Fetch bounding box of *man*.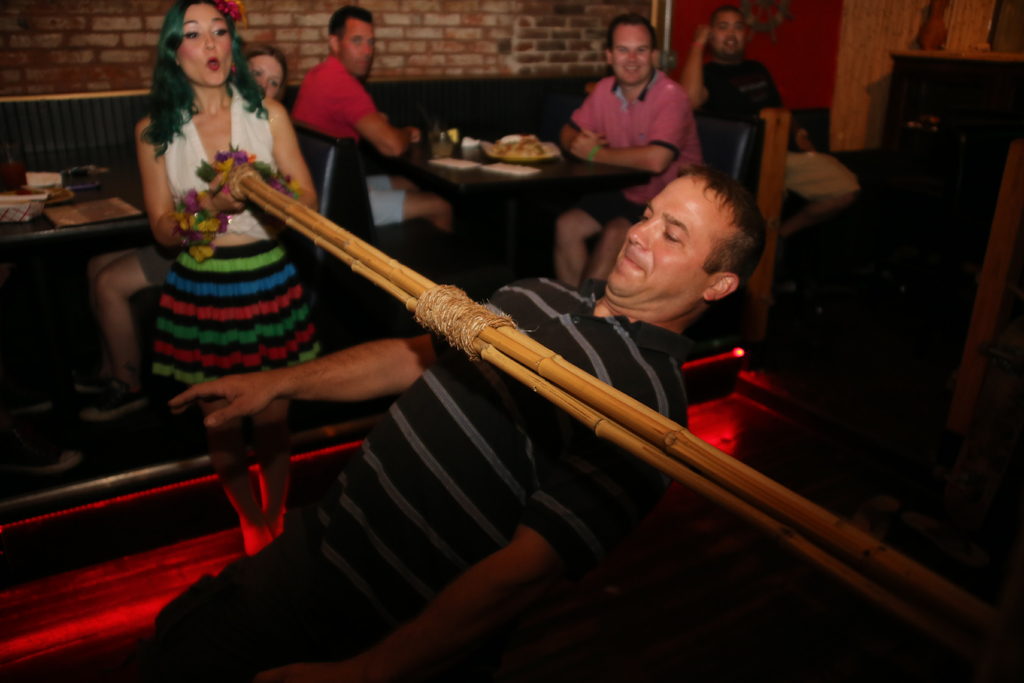
Bbox: bbox=[272, 27, 416, 171].
